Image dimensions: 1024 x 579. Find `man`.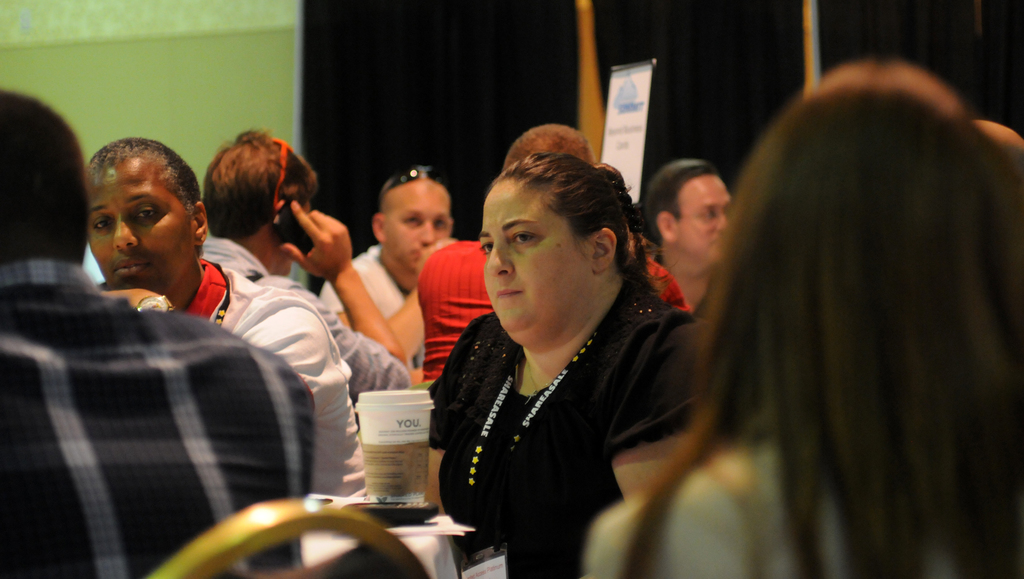
bbox(87, 135, 369, 501).
